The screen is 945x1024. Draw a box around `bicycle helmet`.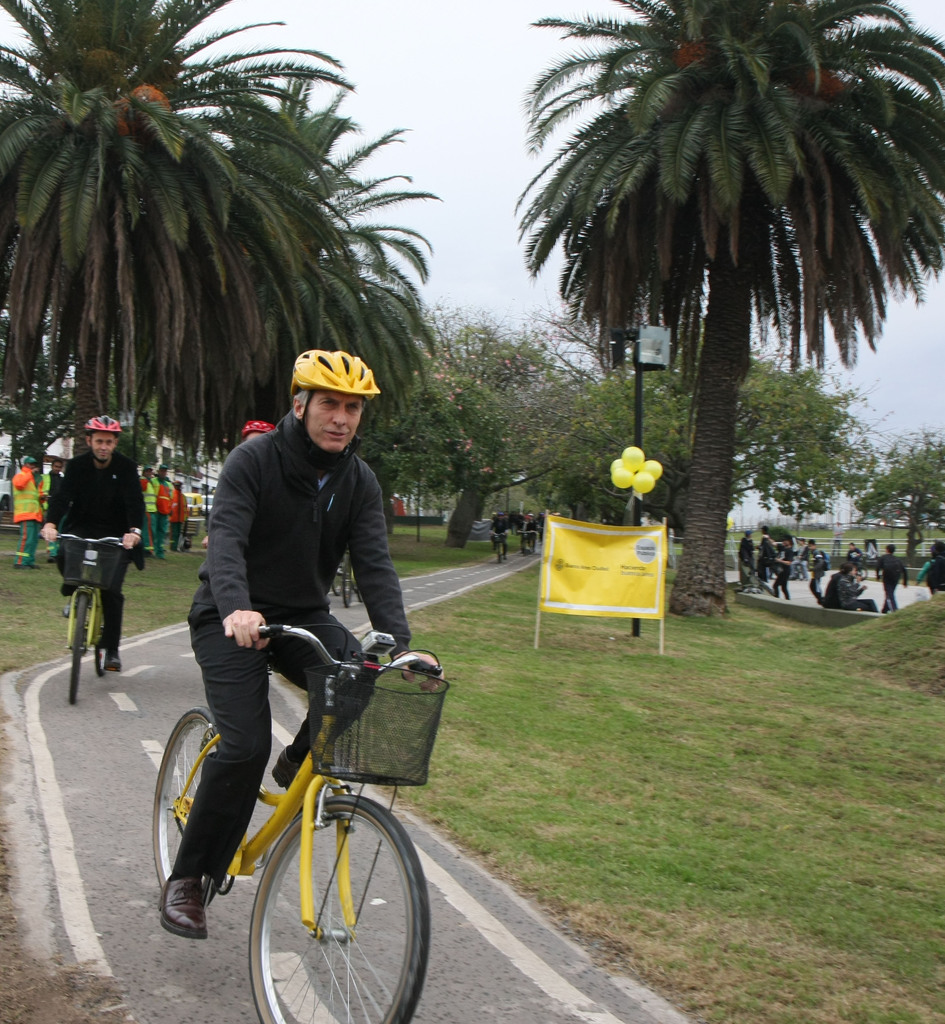
<box>284,351,380,388</box>.
